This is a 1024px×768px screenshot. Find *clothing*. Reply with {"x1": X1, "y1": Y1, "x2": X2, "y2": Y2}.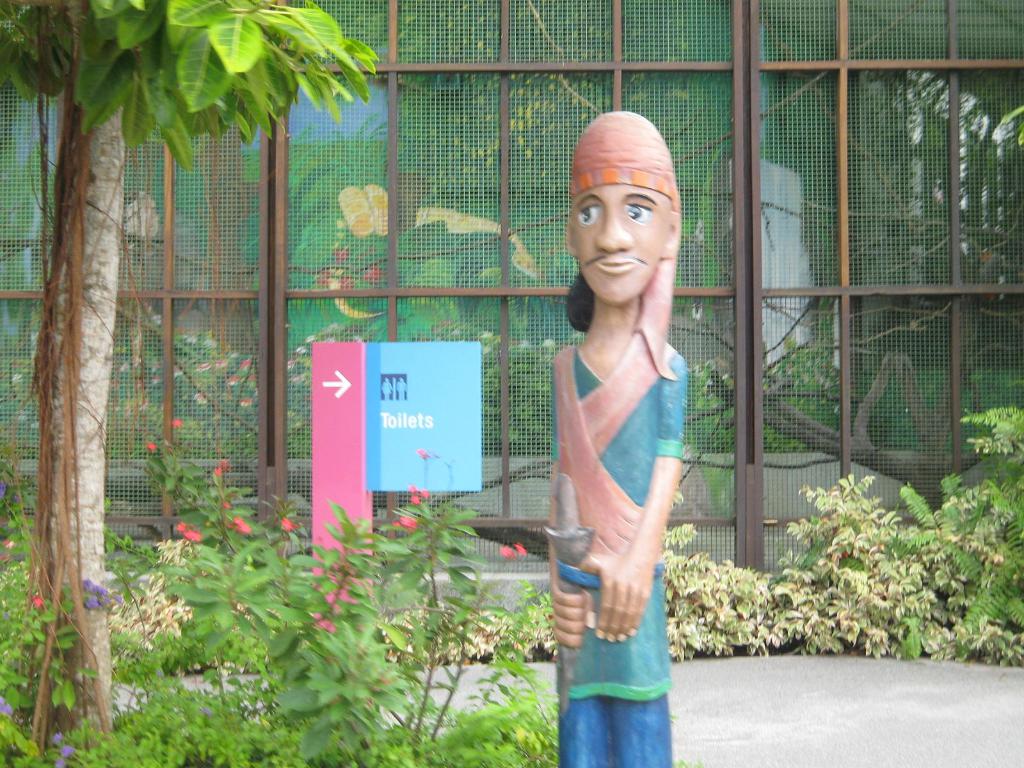
{"x1": 539, "y1": 250, "x2": 696, "y2": 719}.
